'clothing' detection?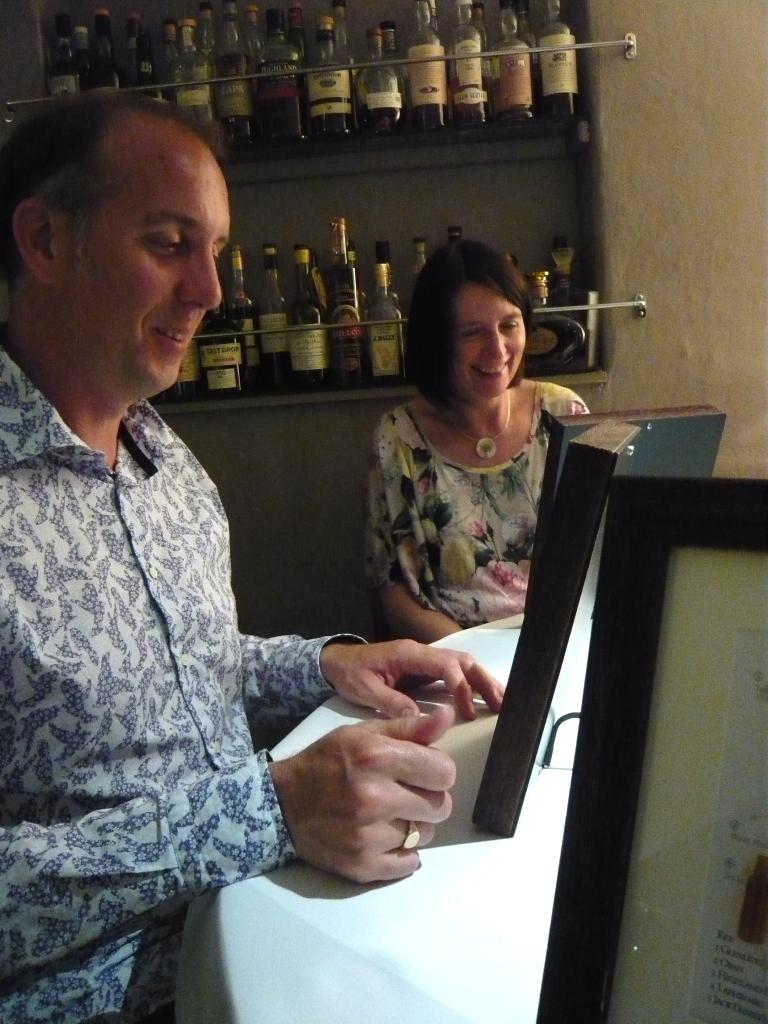
15 305 380 967
